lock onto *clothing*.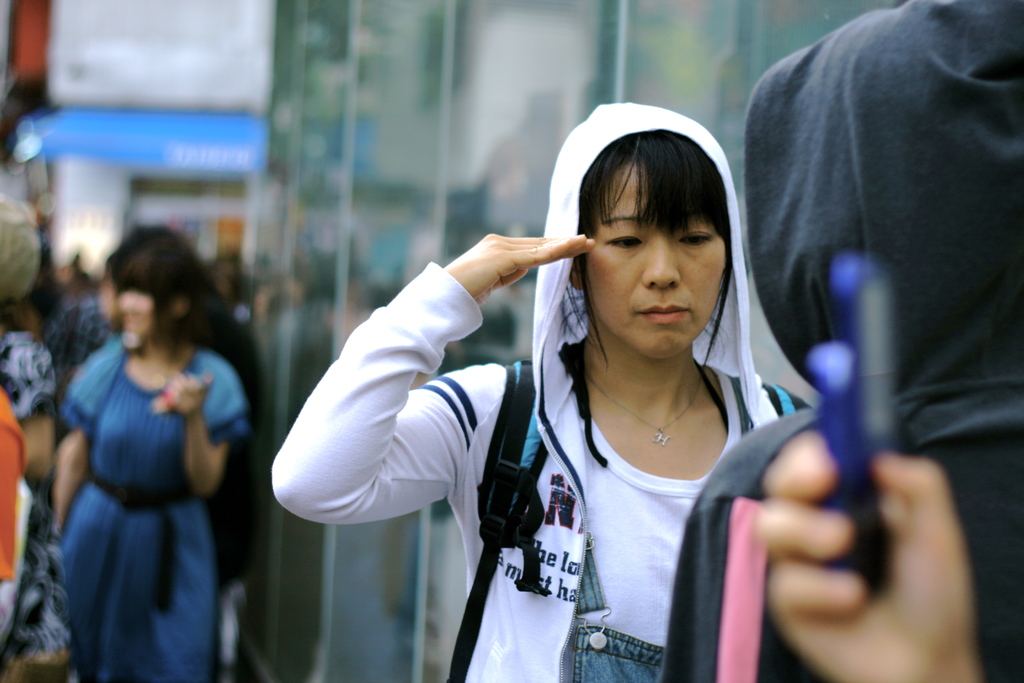
Locked: box(669, 0, 1023, 682).
